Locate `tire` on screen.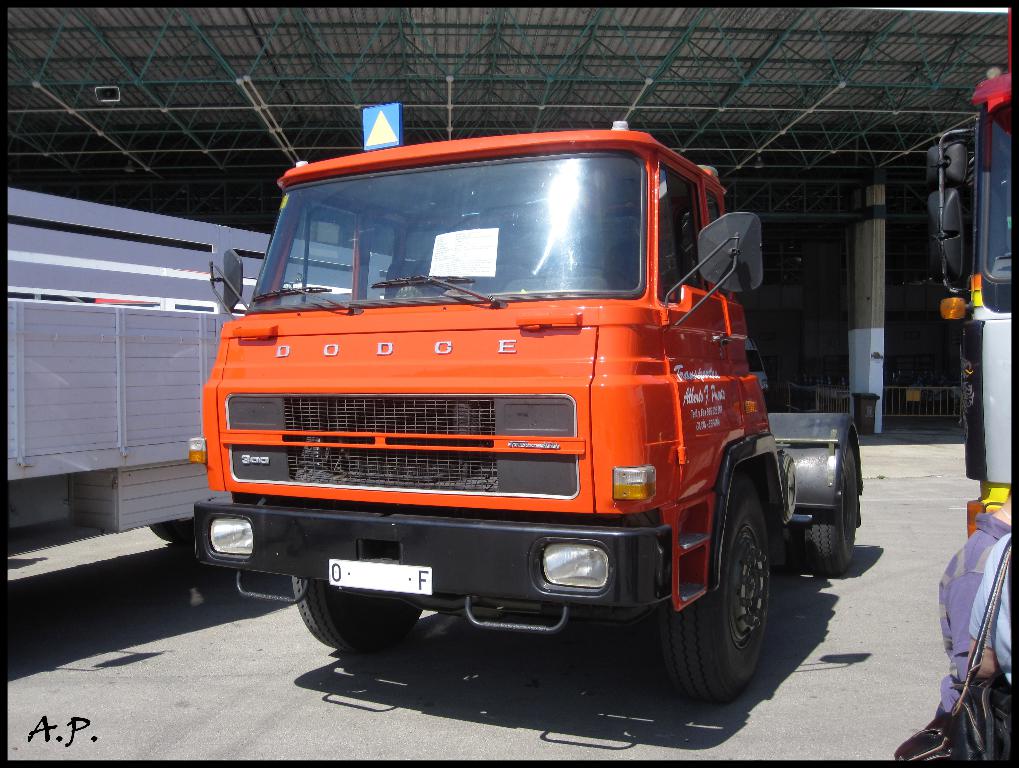
On screen at rect(653, 484, 787, 719).
